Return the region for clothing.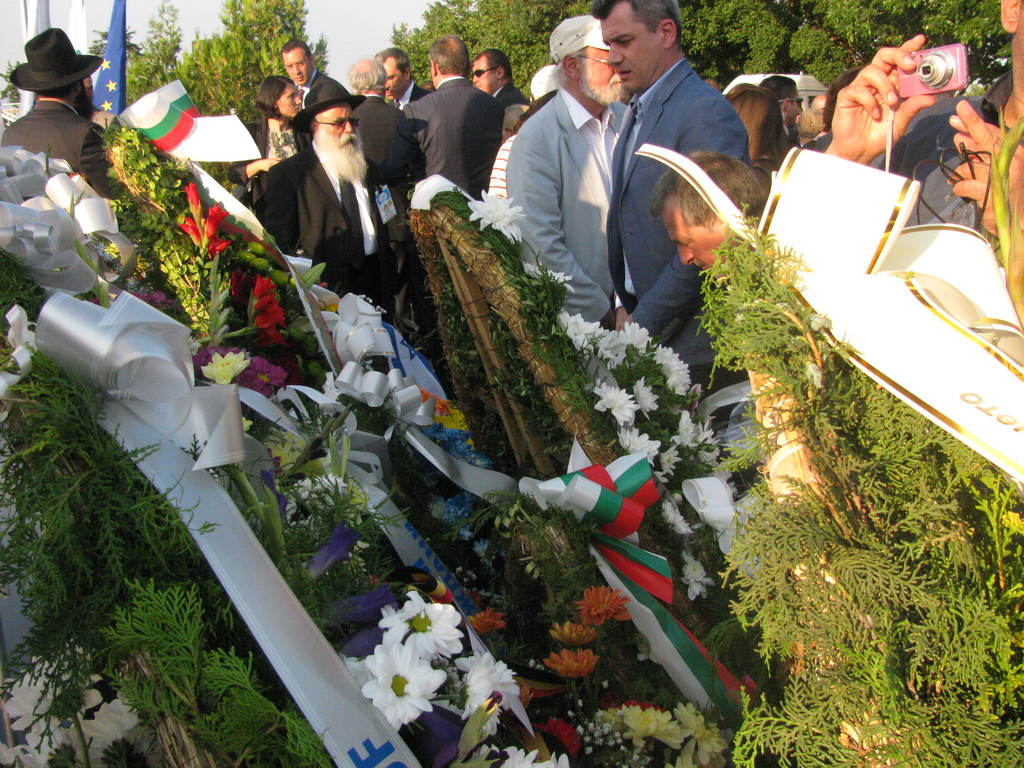
(803, 131, 835, 154).
